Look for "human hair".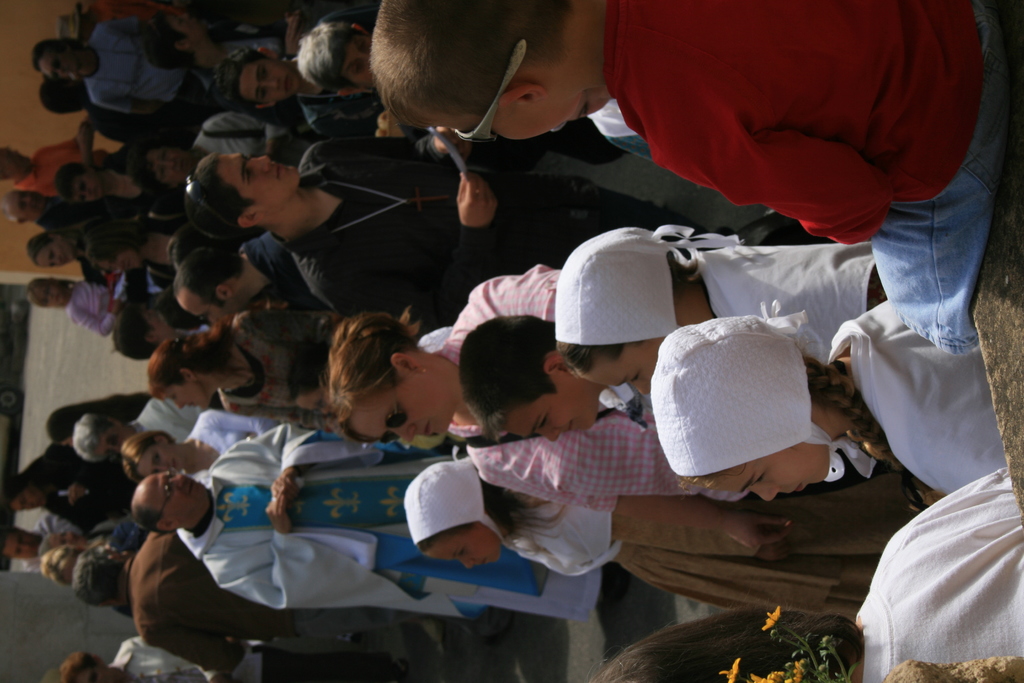
Found: left=558, top=252, right=694, bottom=379.
